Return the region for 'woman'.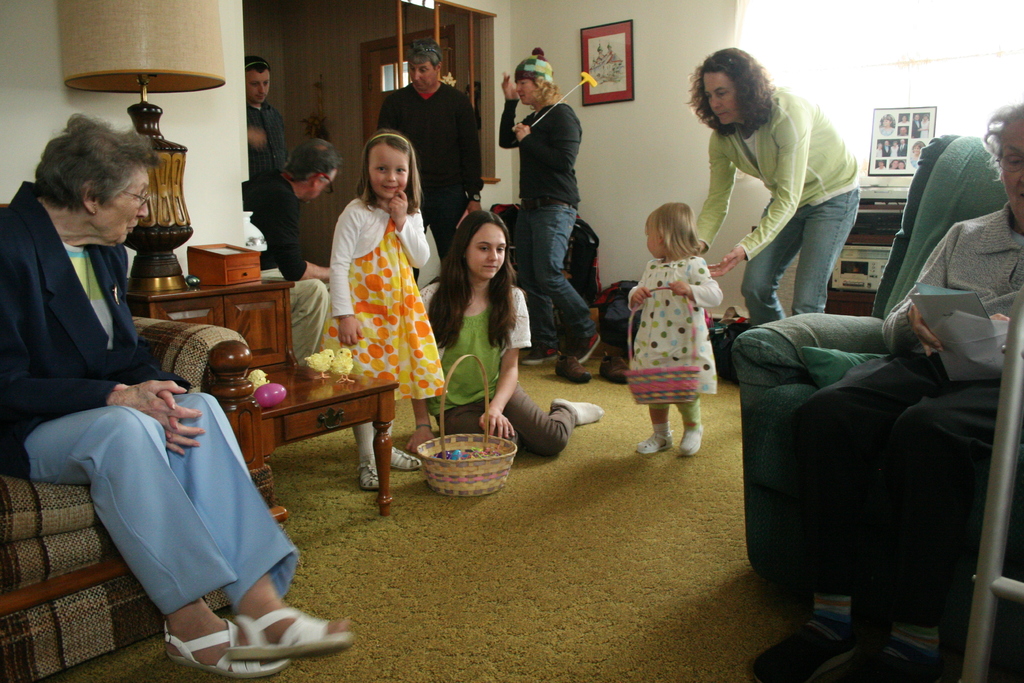
[x1=0, y1=114, x2=355, y2=680].
